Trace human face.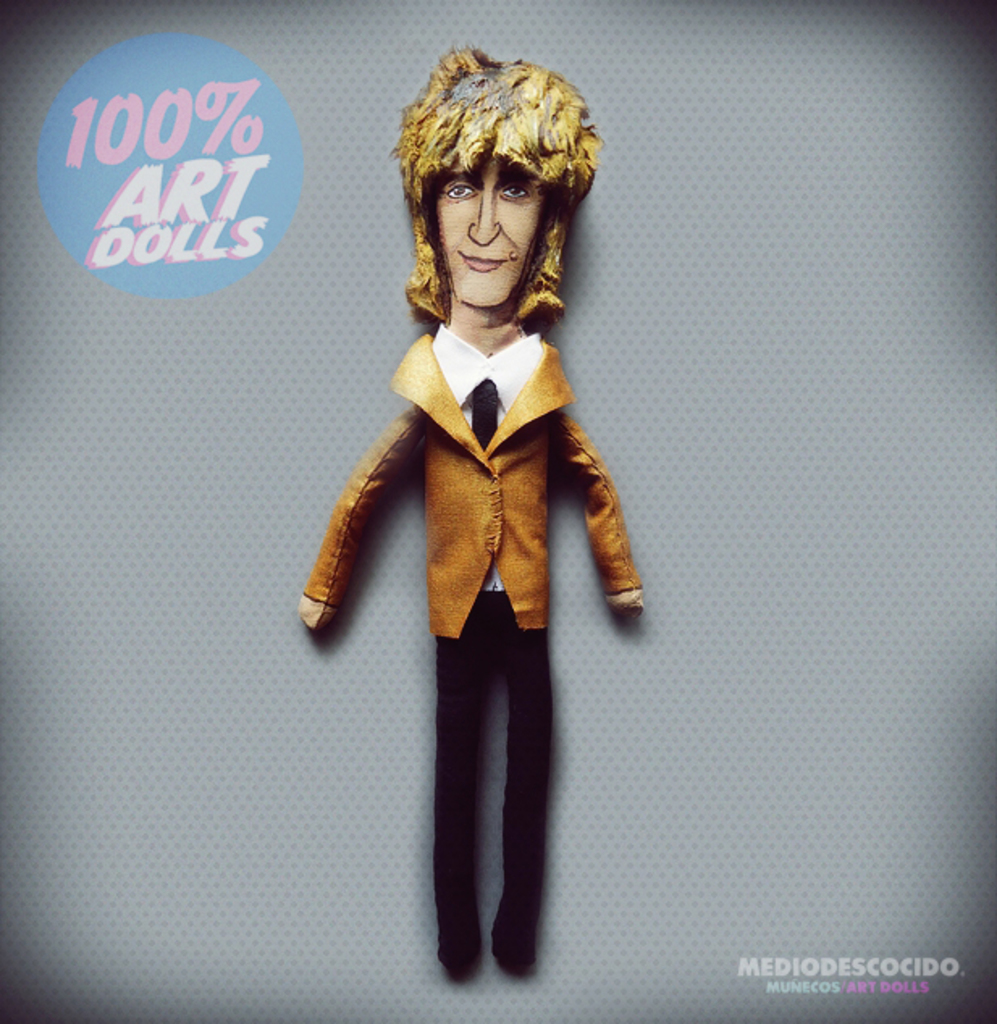
Traced to 438/155/554/310.
